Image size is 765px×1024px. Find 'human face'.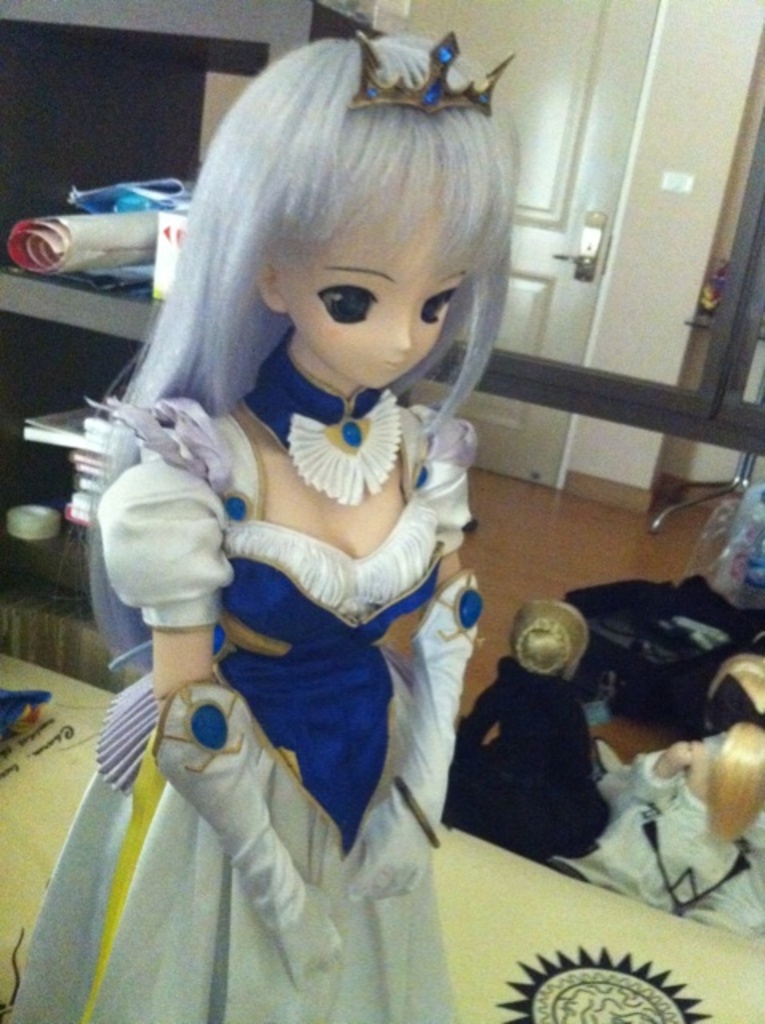
286/178/477/392.
